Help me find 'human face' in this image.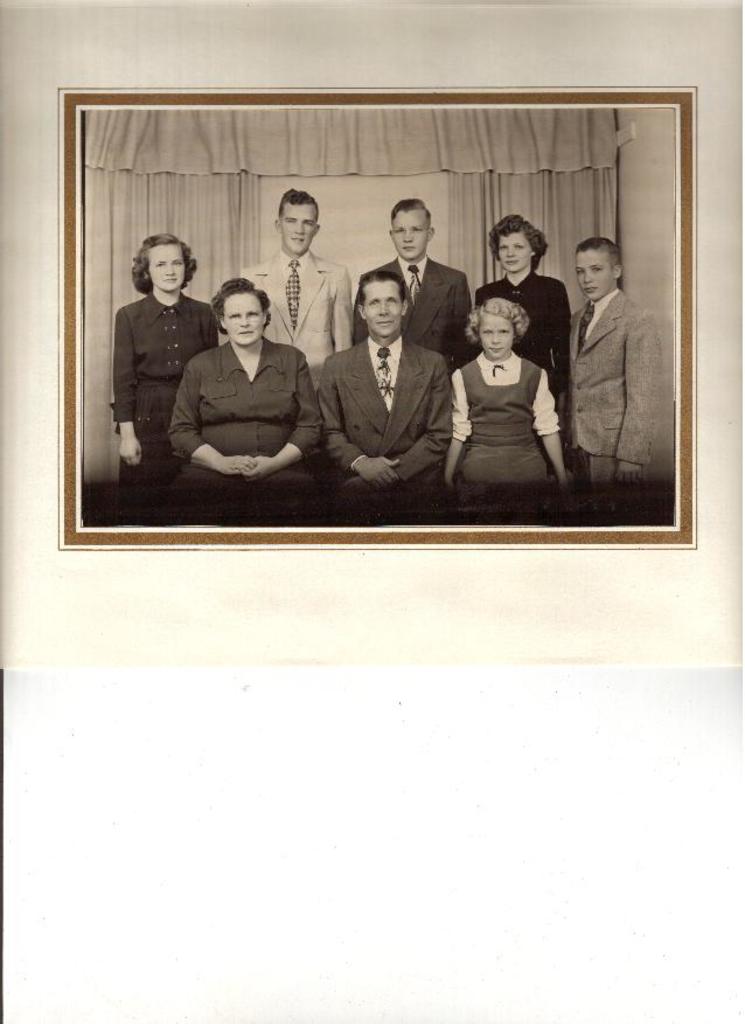
Found it: crop(478, 314, 515, 357).
